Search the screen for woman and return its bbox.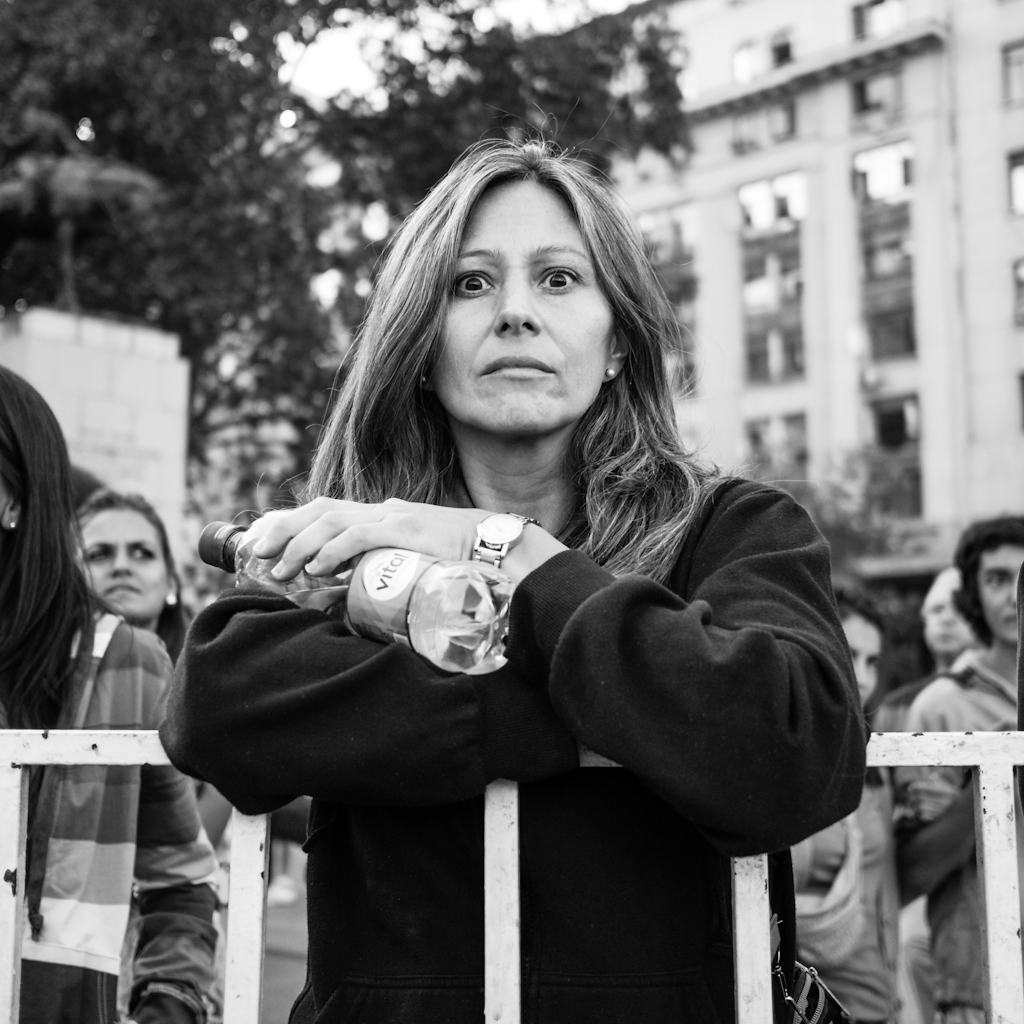
Found: (0, 359, 223, 1023).
